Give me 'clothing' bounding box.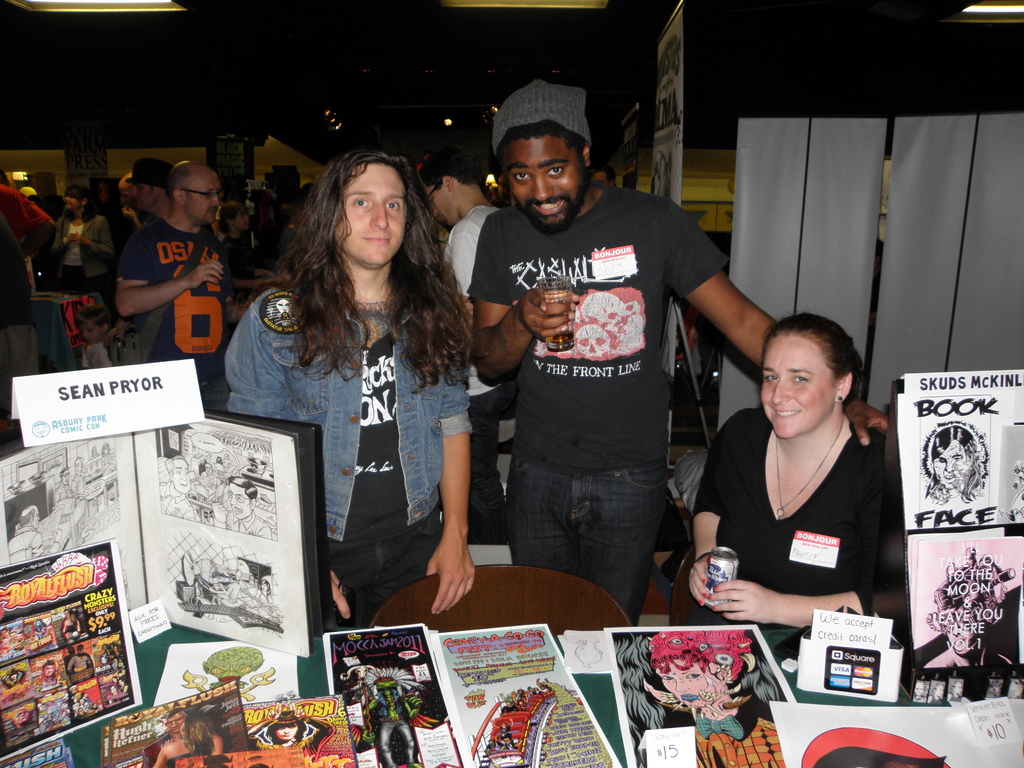
bbox(117, 220, 234, 390).
